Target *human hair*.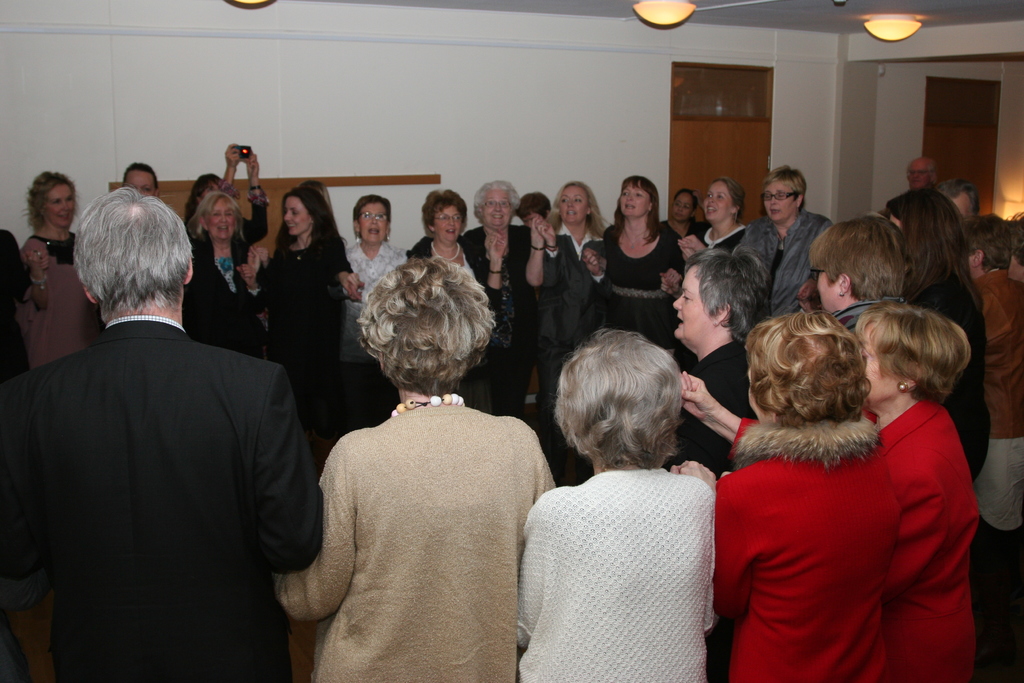
Target region: 714, 179, 744, 226.
